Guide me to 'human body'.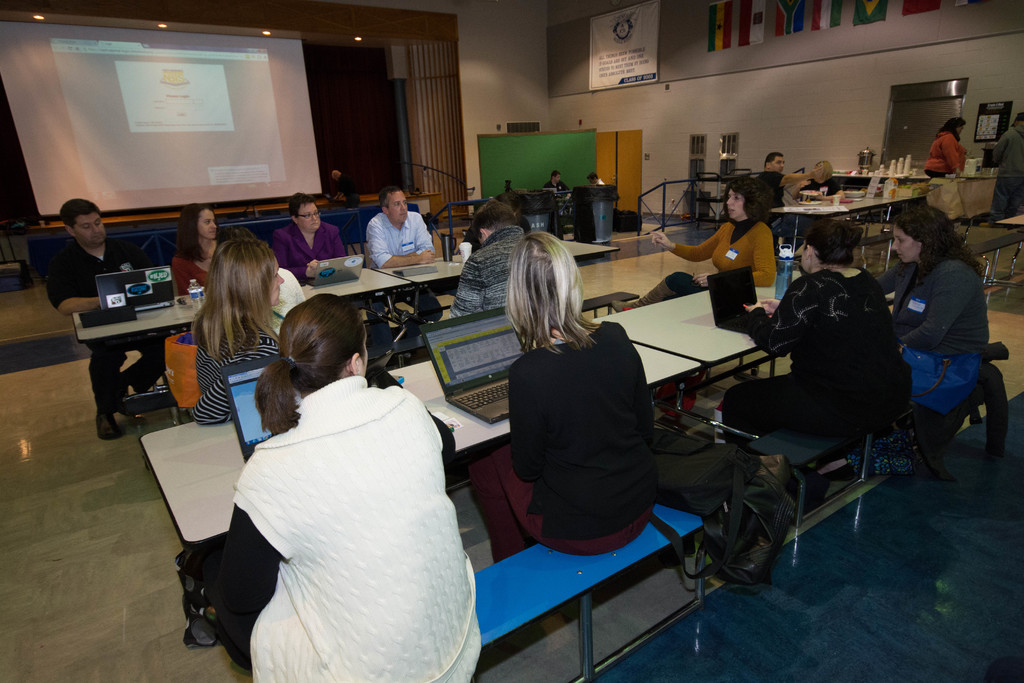
Guidance: 271,199,347,281.
